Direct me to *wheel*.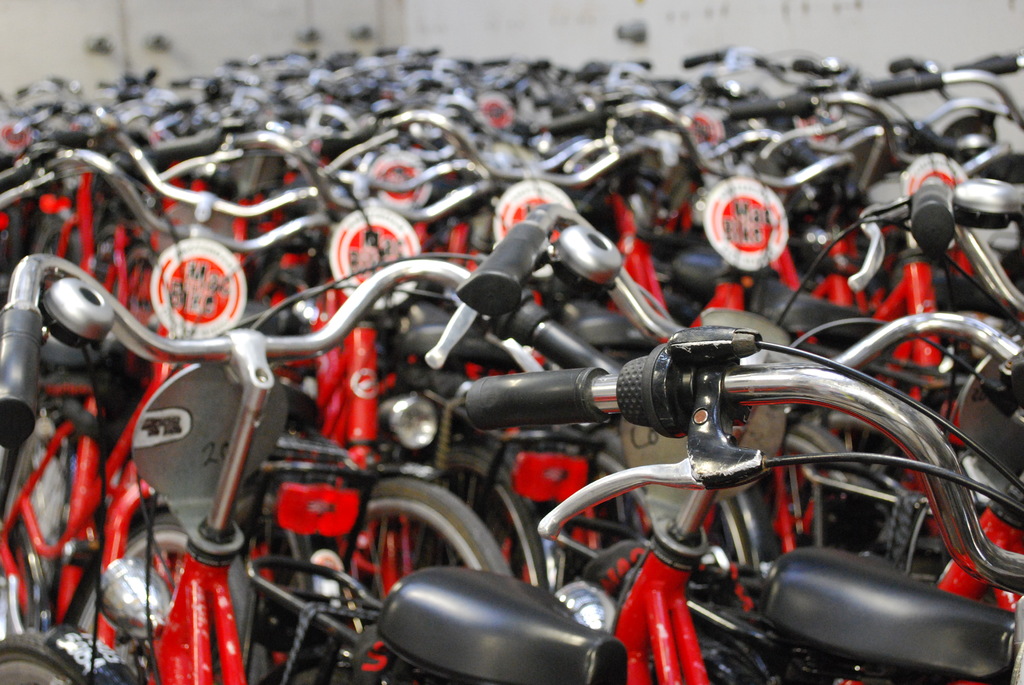
Direction: (755,418,888,559).
